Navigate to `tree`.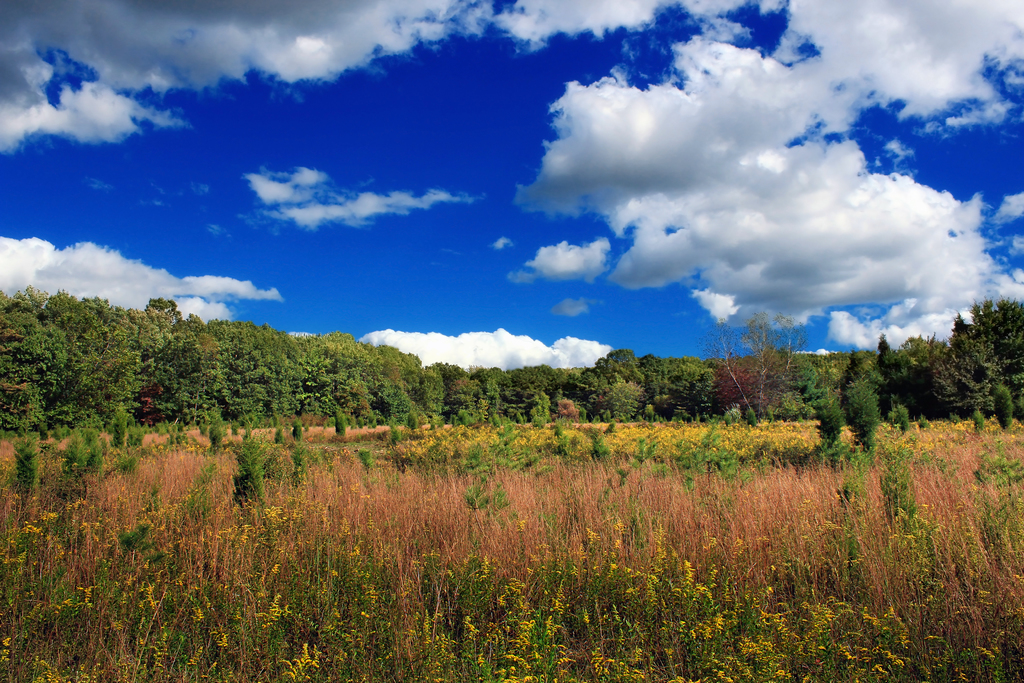
Navigation target: 710 315 797 422.
